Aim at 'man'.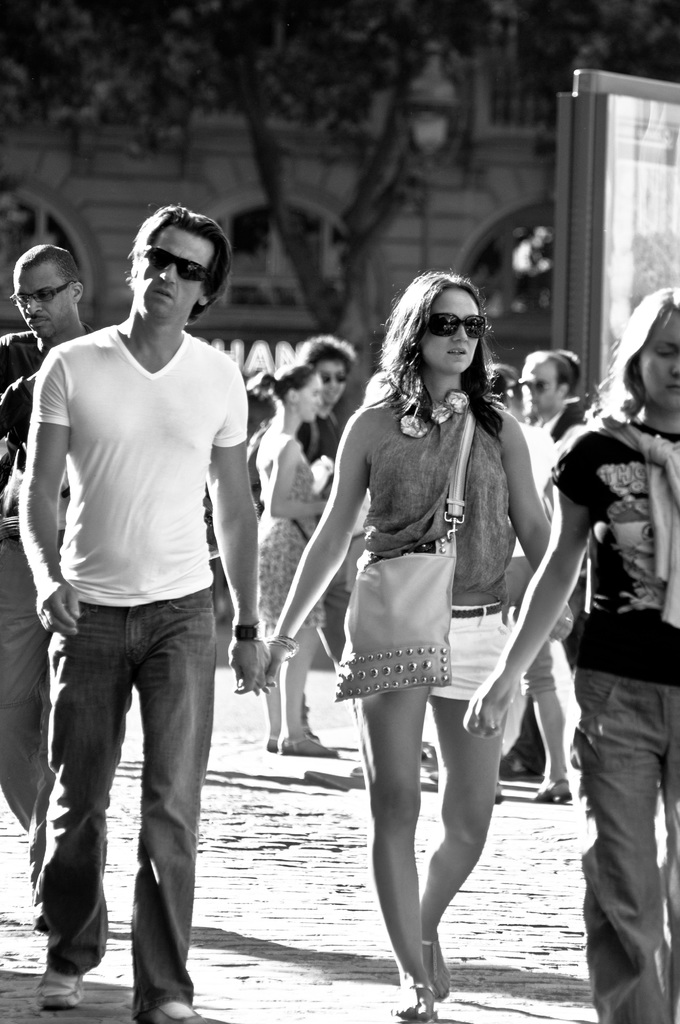
Aimed at region(0, 239, 109, 961).
